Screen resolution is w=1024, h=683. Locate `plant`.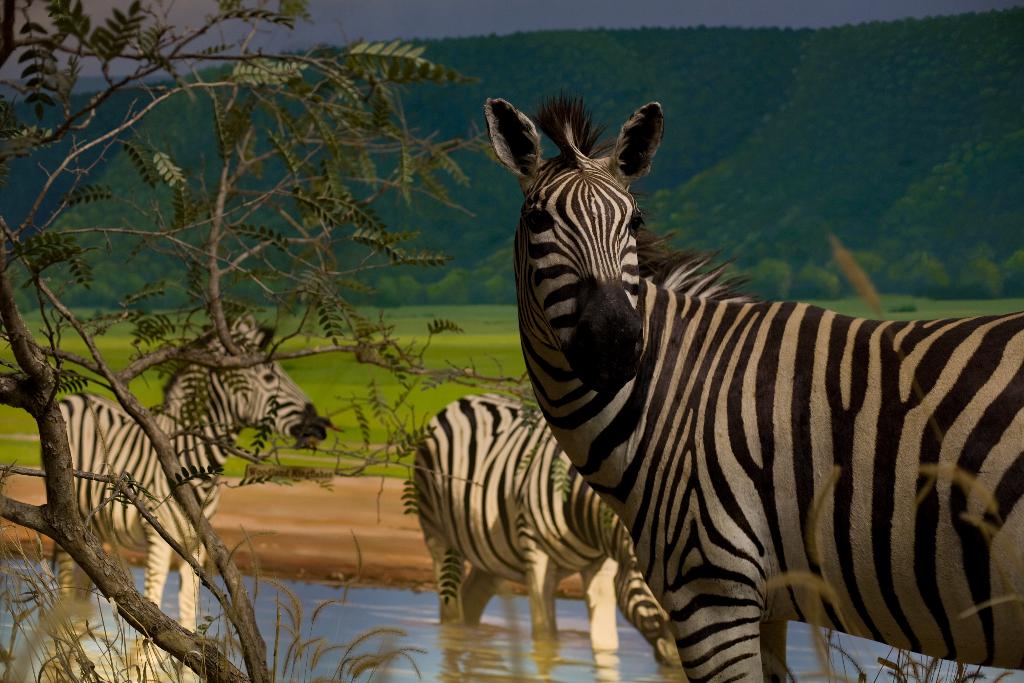
[x1=801, y1=262, x2=842, y2=299].
